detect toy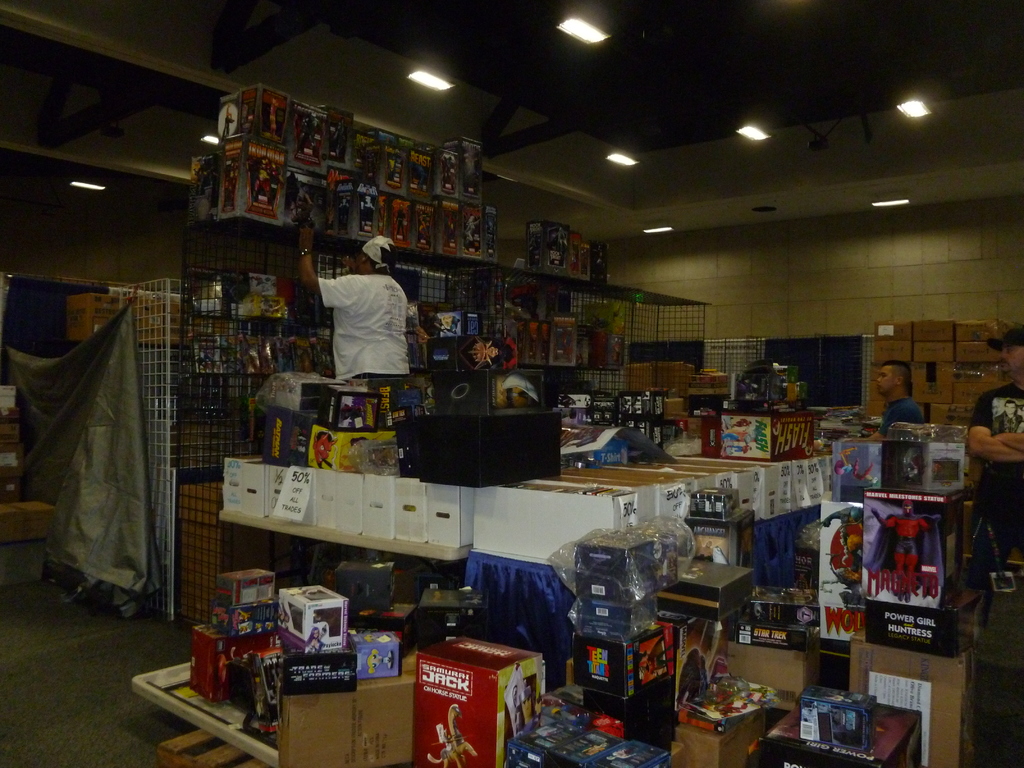
[697, 669, 775, 748]
